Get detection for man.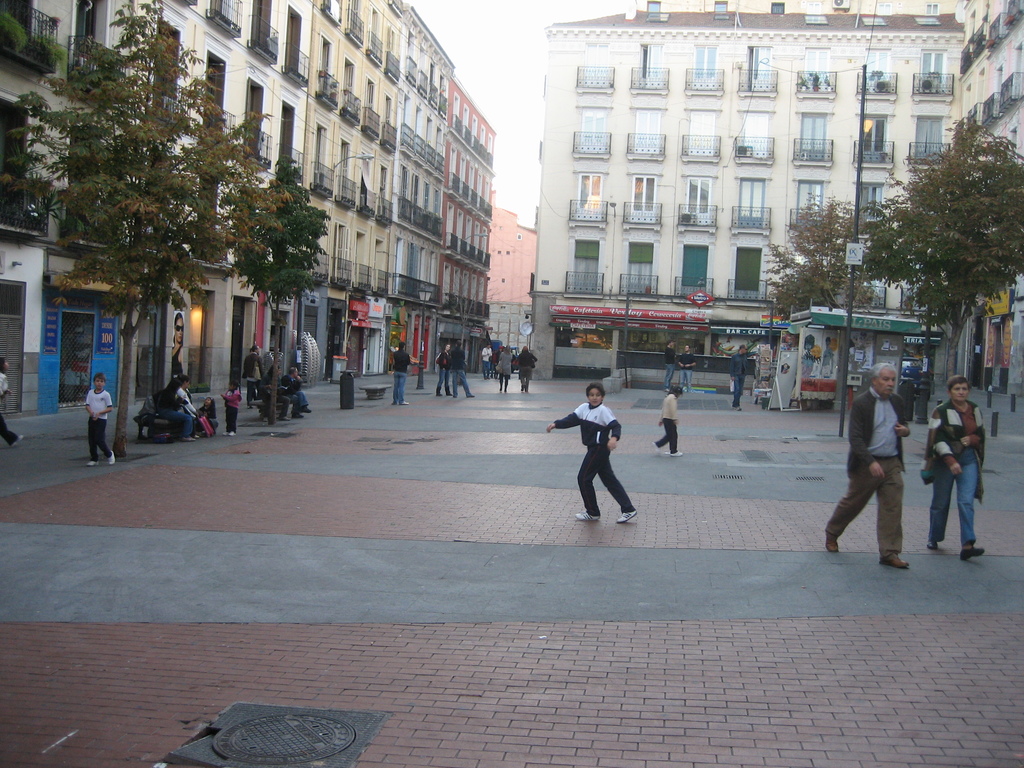
Detection: bbox(835, 369, 923, 566).
